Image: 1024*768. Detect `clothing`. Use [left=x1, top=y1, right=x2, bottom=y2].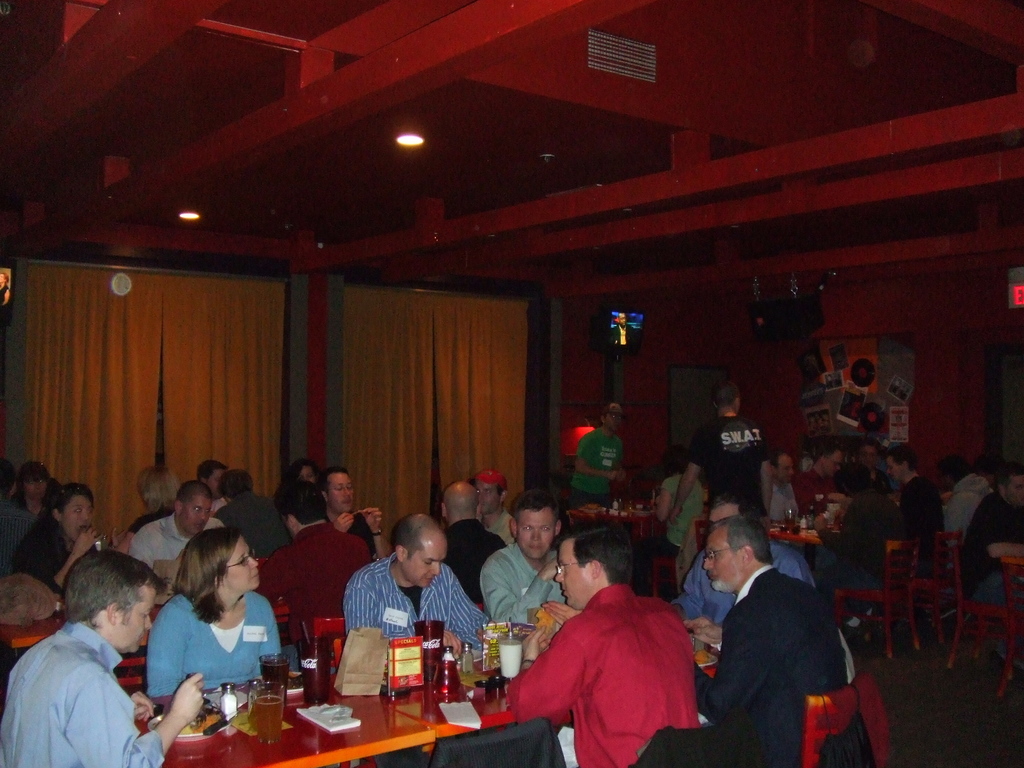
[left=895, top=472, right=948, bottom=579].
